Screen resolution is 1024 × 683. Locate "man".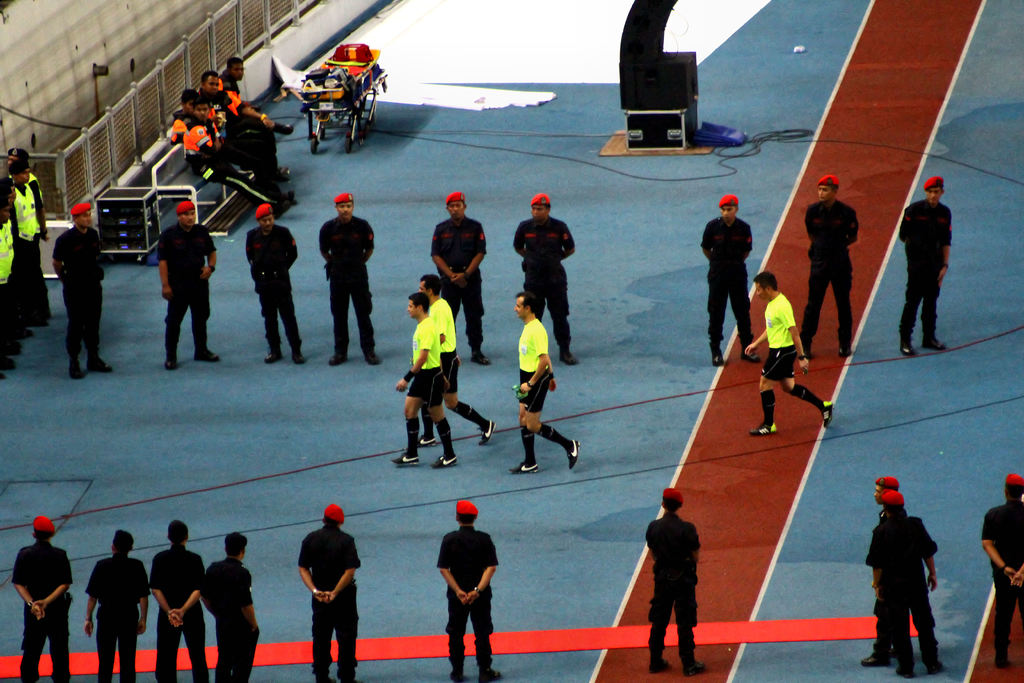
Rect(15, 523, 76, 682).
